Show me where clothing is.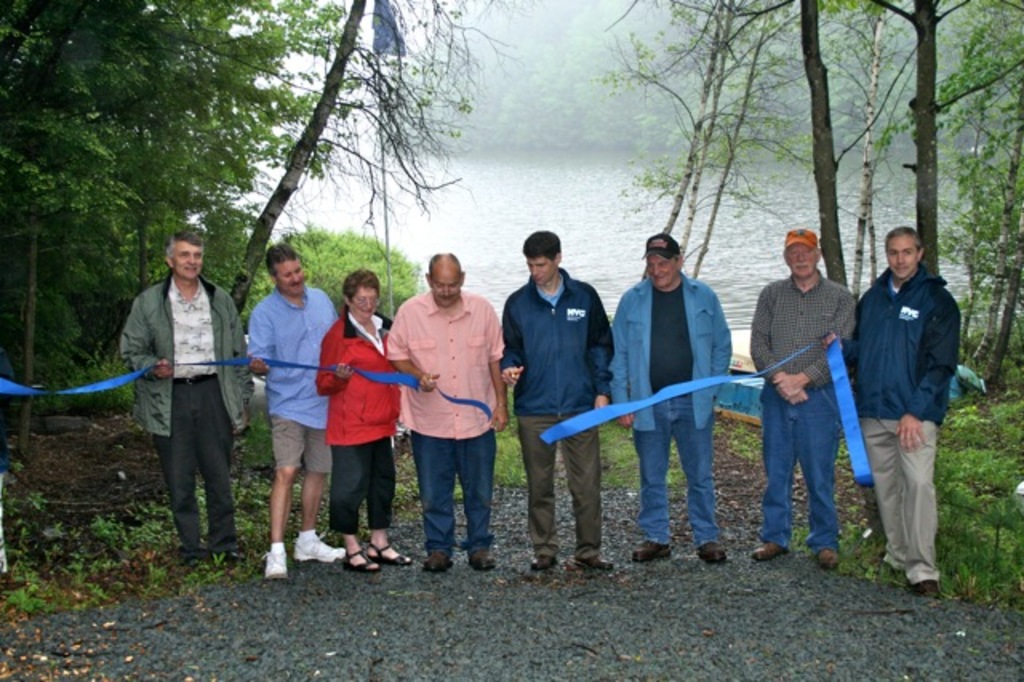
clothing is at [left=603, top=269, right=738, bottom=551].
